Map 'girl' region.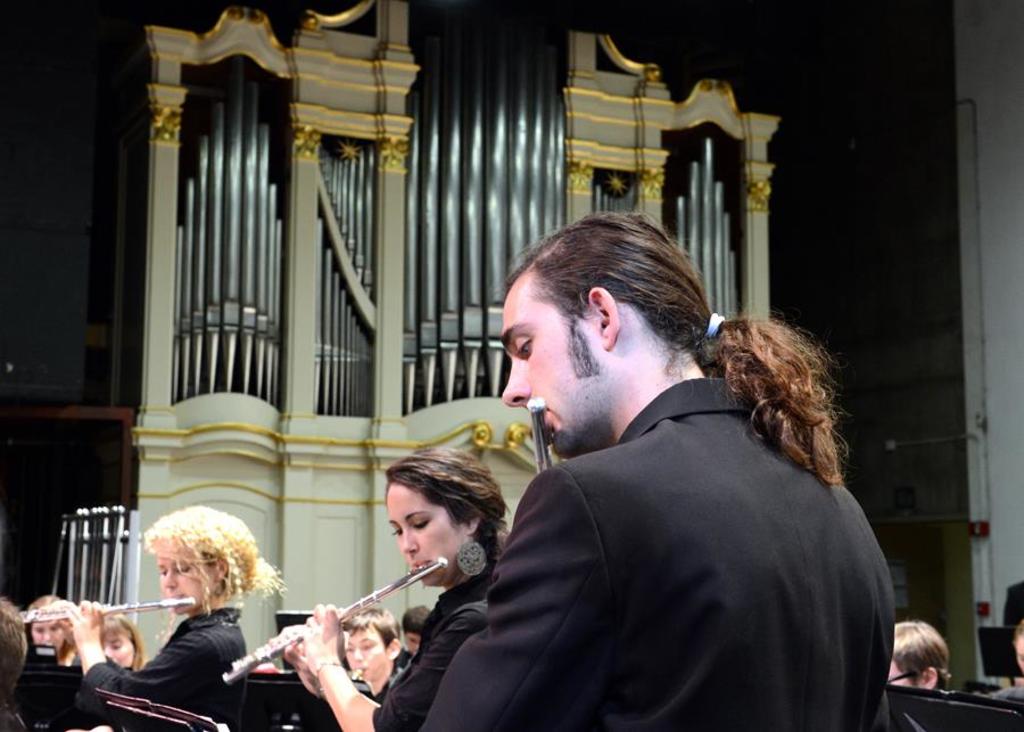
Mapped to l=26, t=595, r=97, b=657.
